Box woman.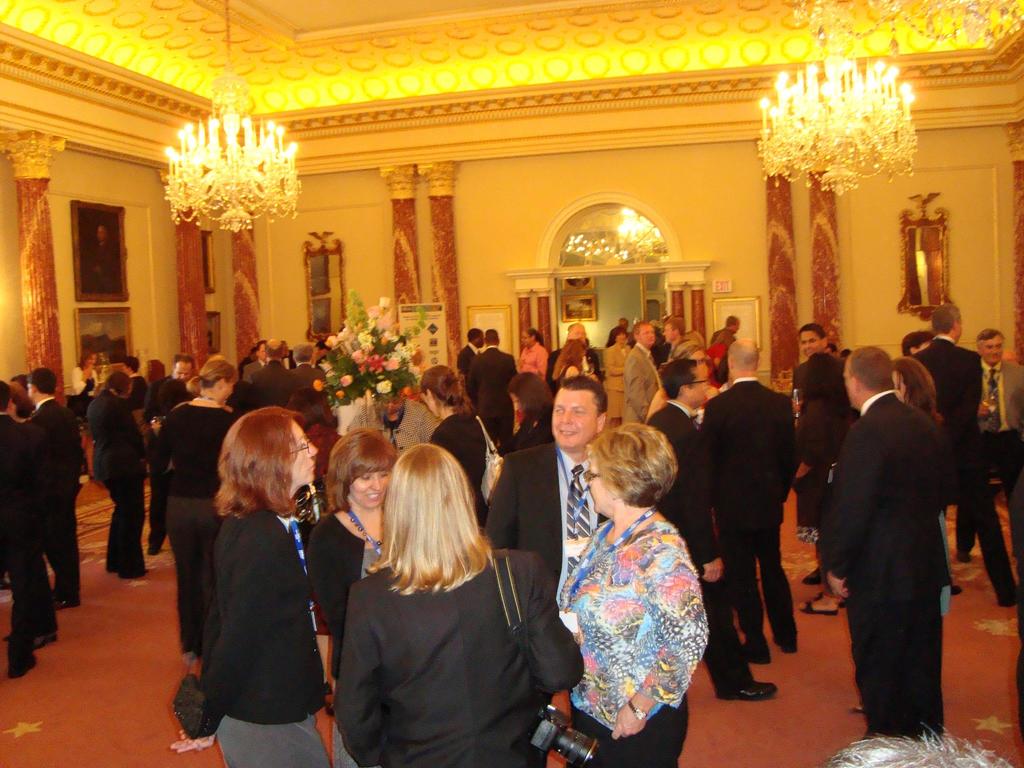
[left=332, top=445, right=587, bottom=767].
